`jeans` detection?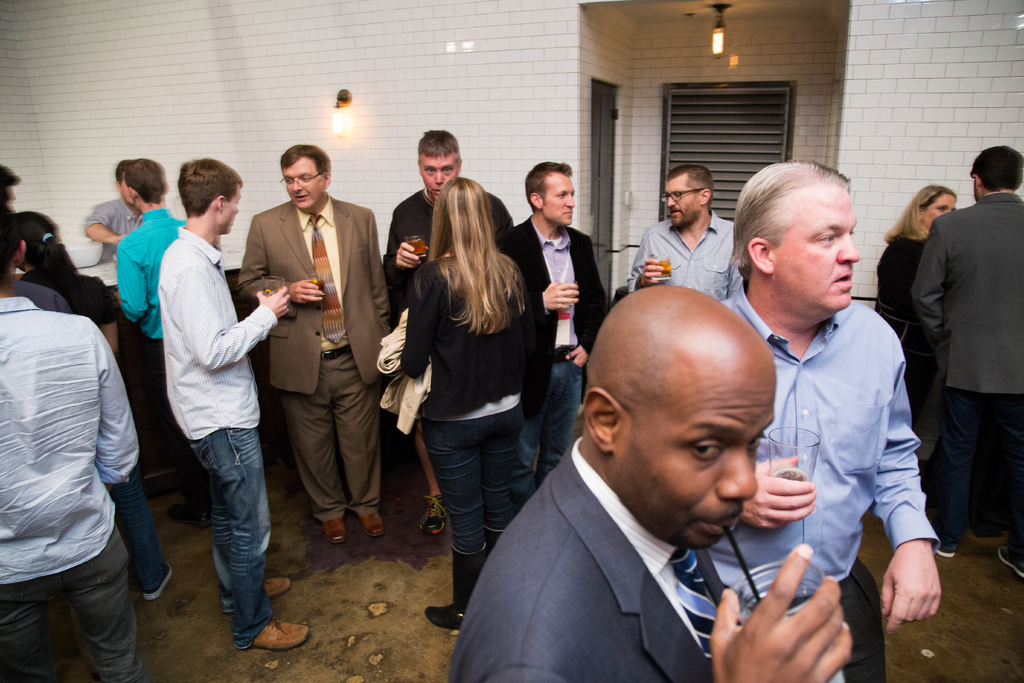
left=516, top=360, right=580, bottom=497
